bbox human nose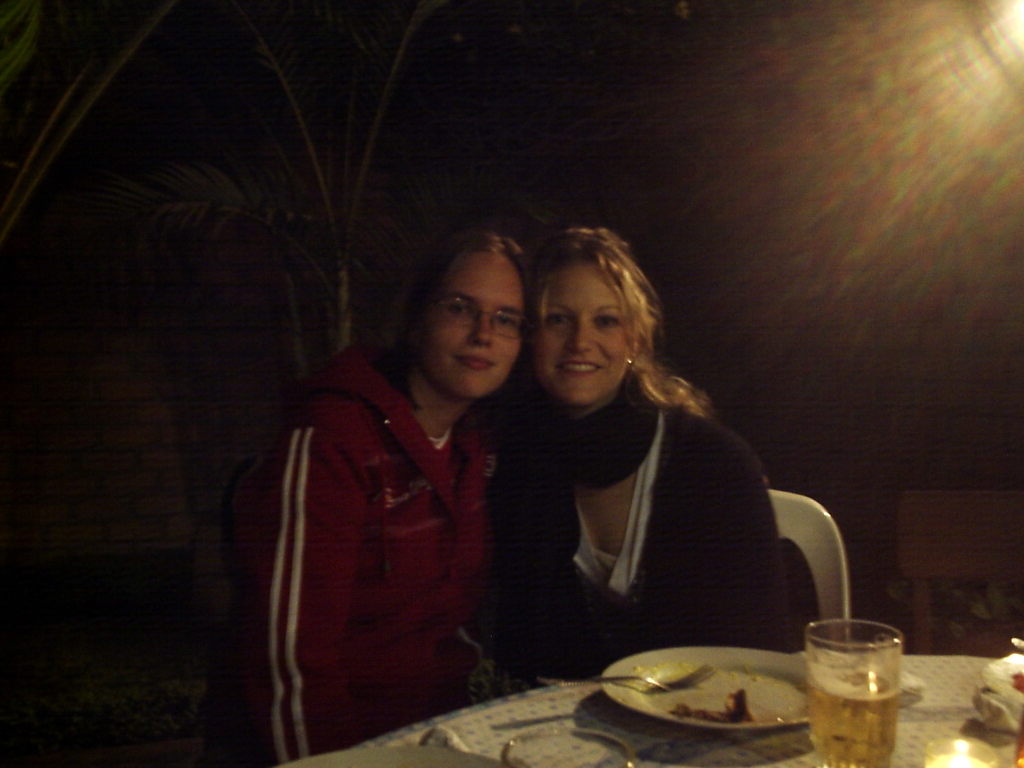
(468,312,489,351)
